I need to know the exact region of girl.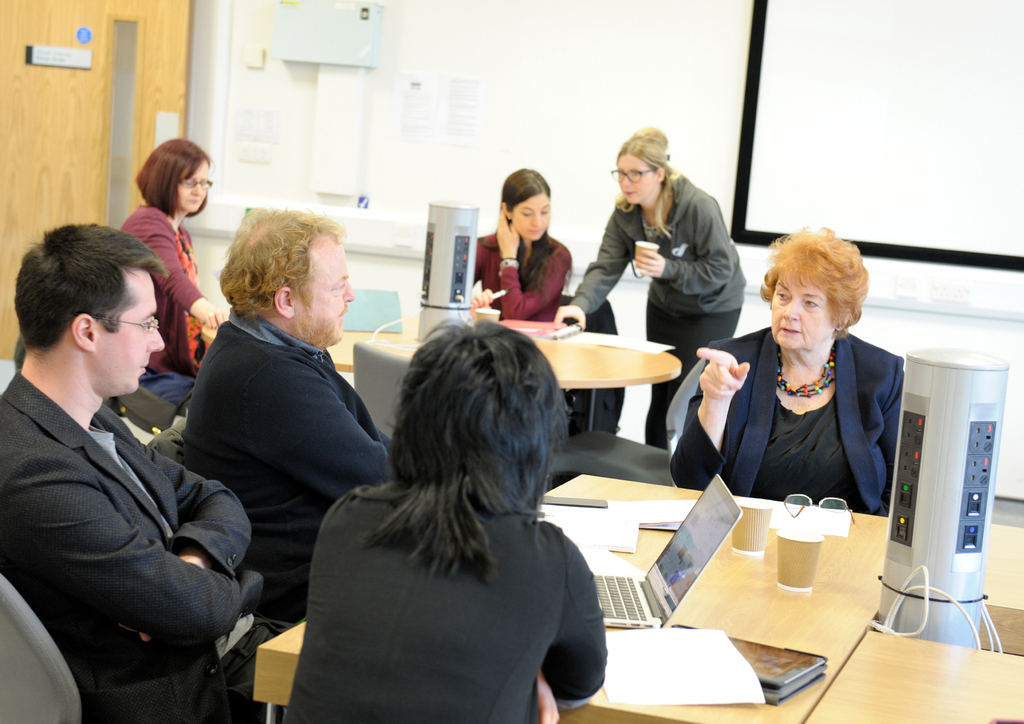
Region: left=267, top=321, right=614, bottom=723.
